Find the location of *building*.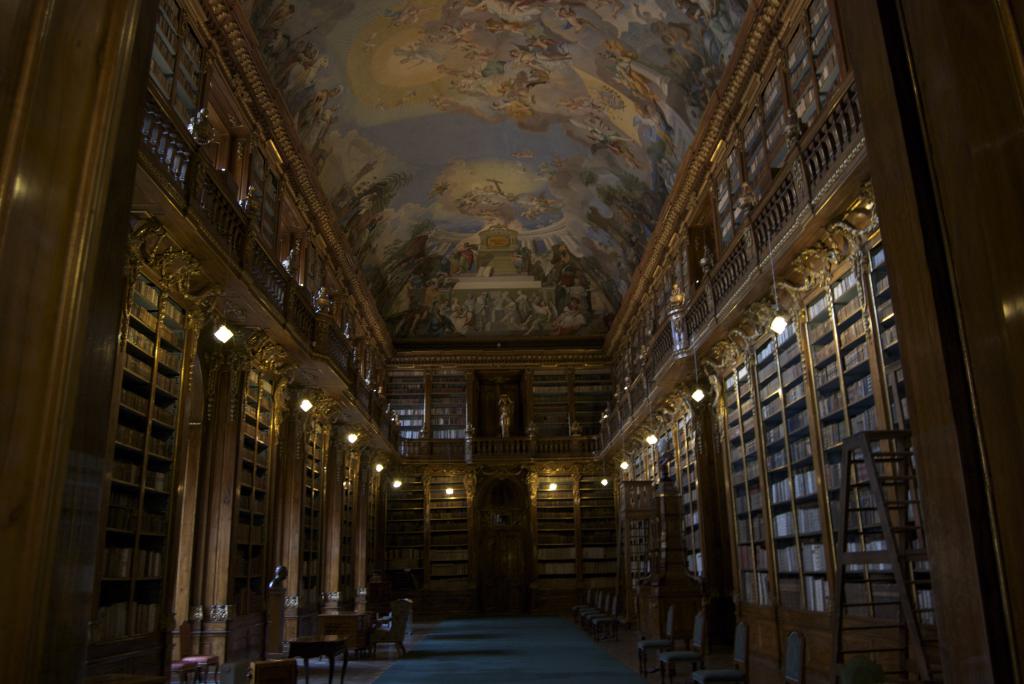
Location: [1,1,1023,683].
